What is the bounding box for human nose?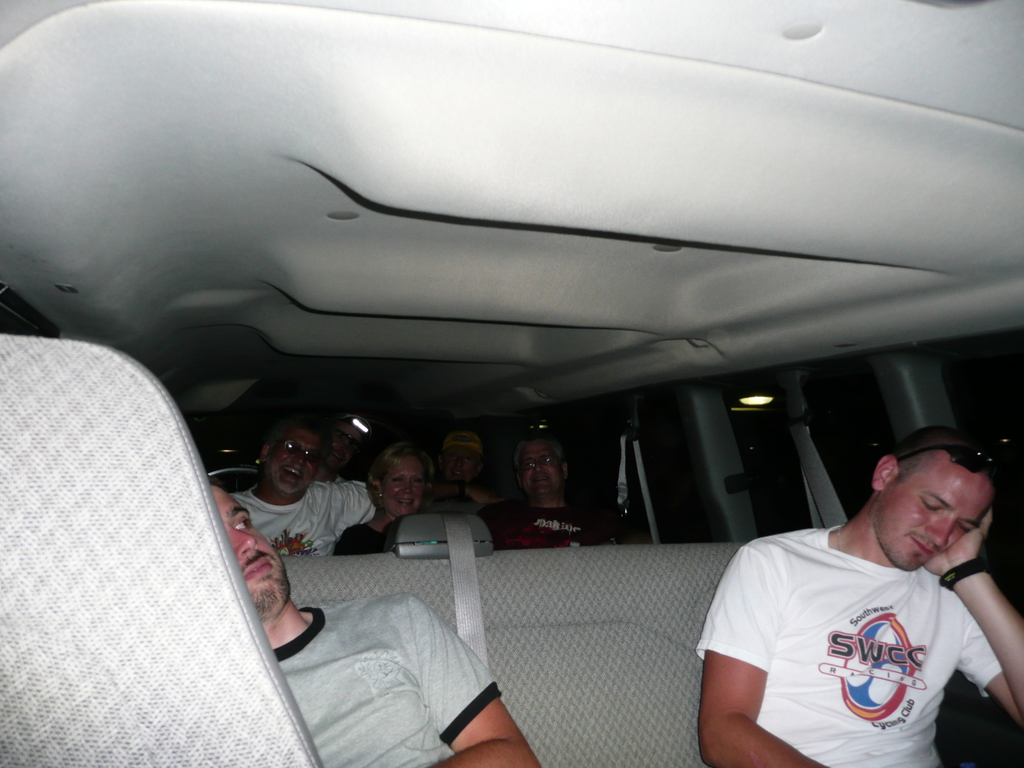
select_region(403, 480, 413, 492).
